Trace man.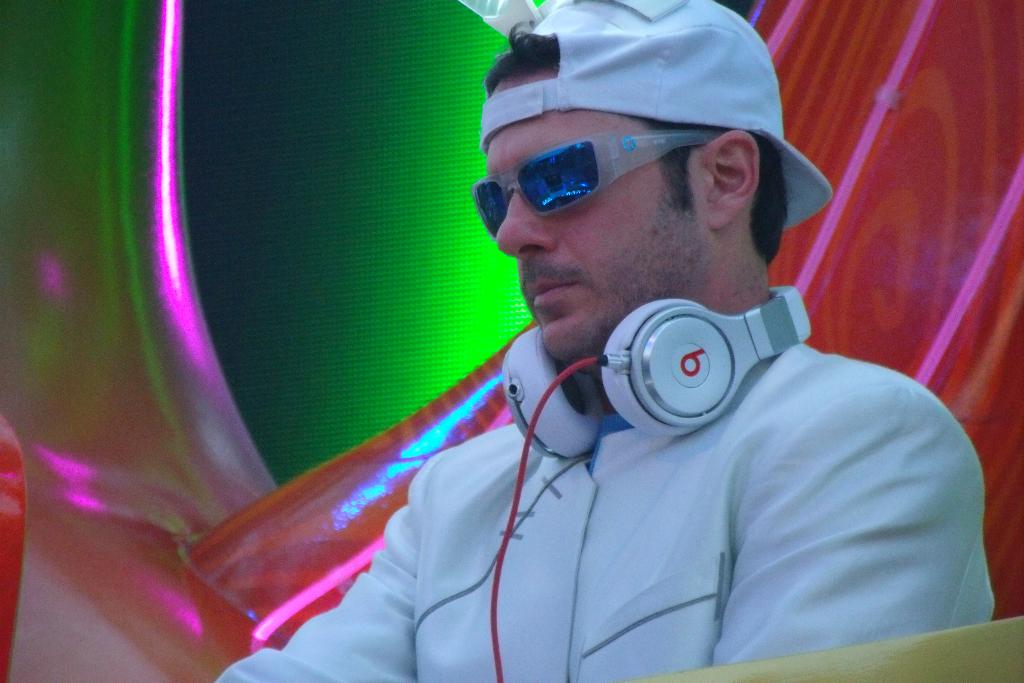
Traced to bbox=(230, 53, 966, 670).
